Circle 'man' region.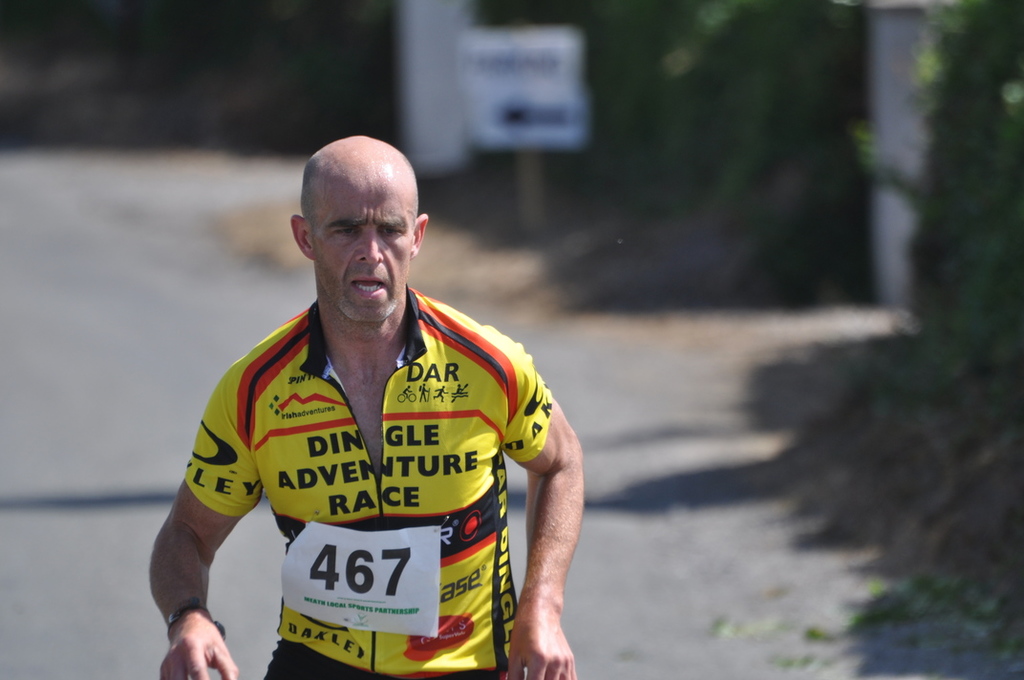
Region: bbox(159, 125, 585, 679).
